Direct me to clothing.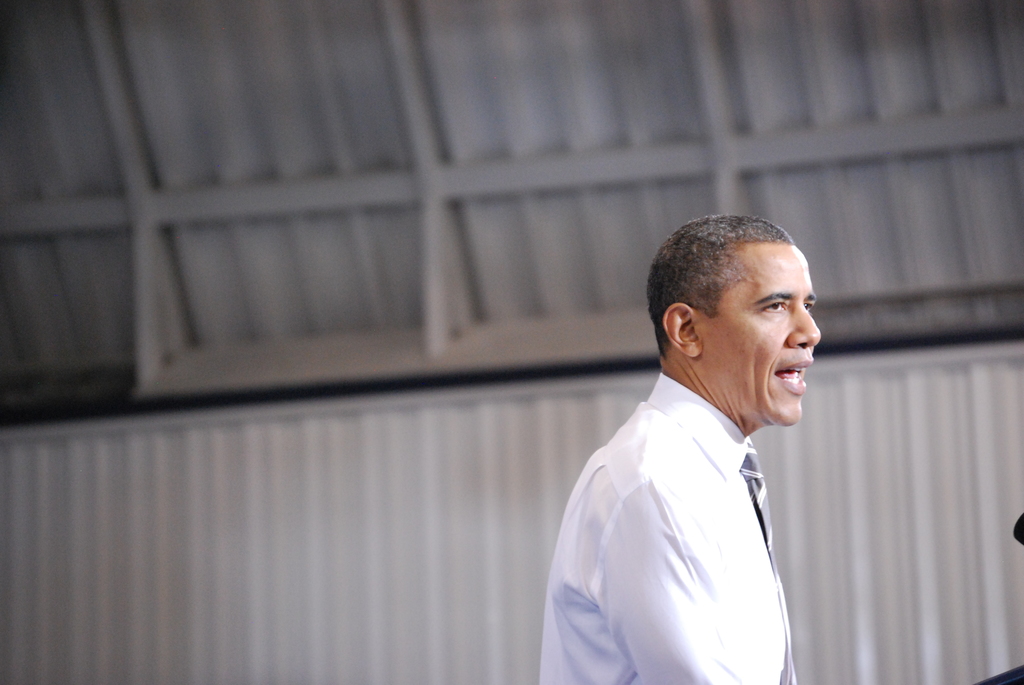
Direction: 550:350:779:664.
